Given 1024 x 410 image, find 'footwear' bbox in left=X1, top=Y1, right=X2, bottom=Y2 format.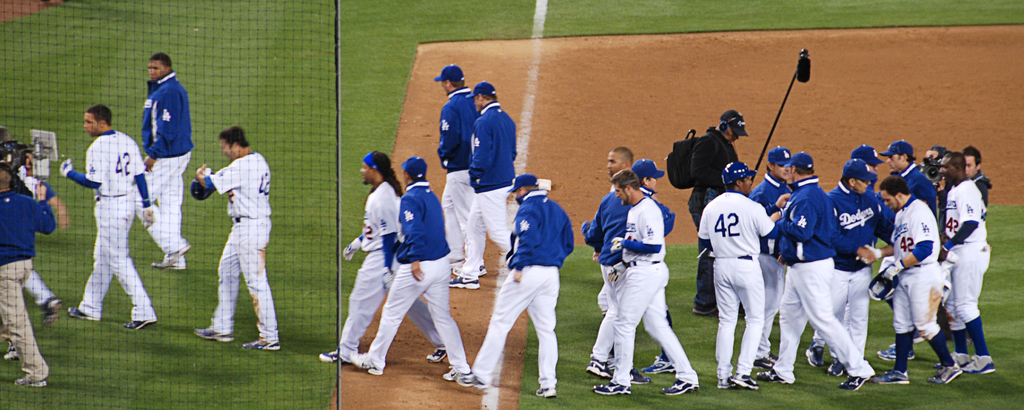
left=588, top=358, right=611, bottom=379.
